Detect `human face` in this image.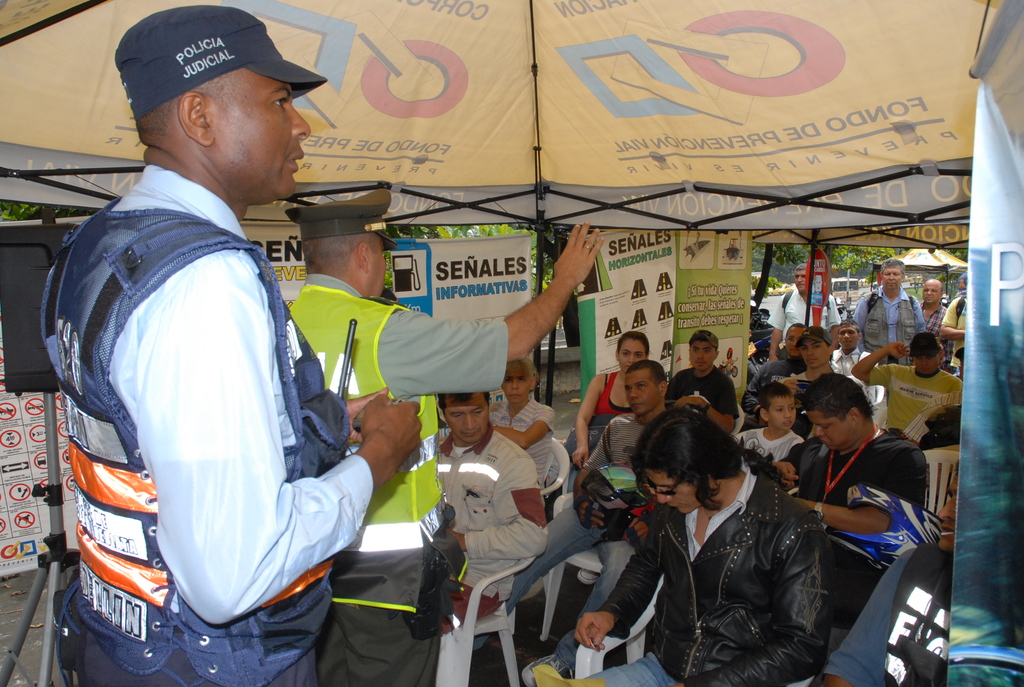
Detection: left=212, top=68, right=311, bottom=201.
